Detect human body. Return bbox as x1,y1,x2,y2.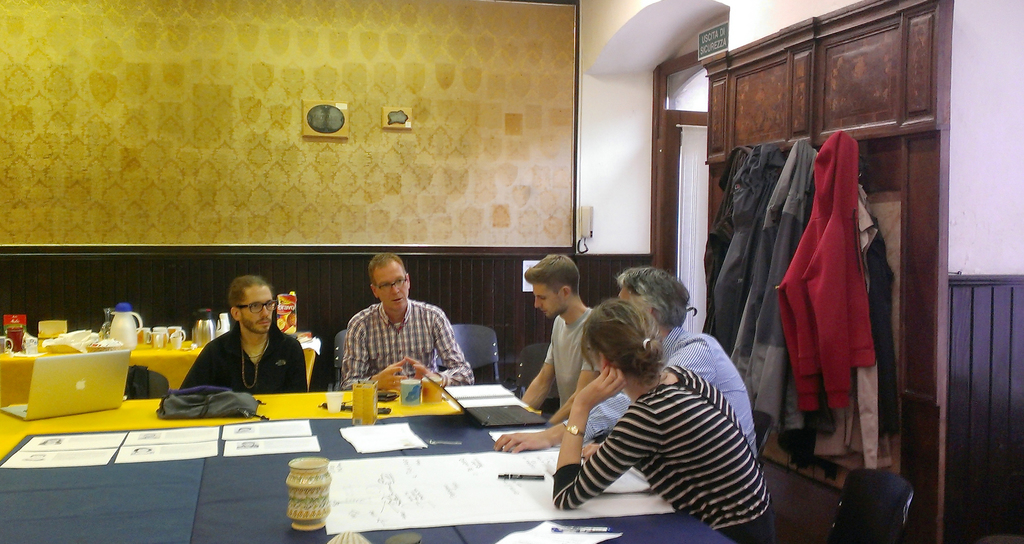
333,261,461,400.
